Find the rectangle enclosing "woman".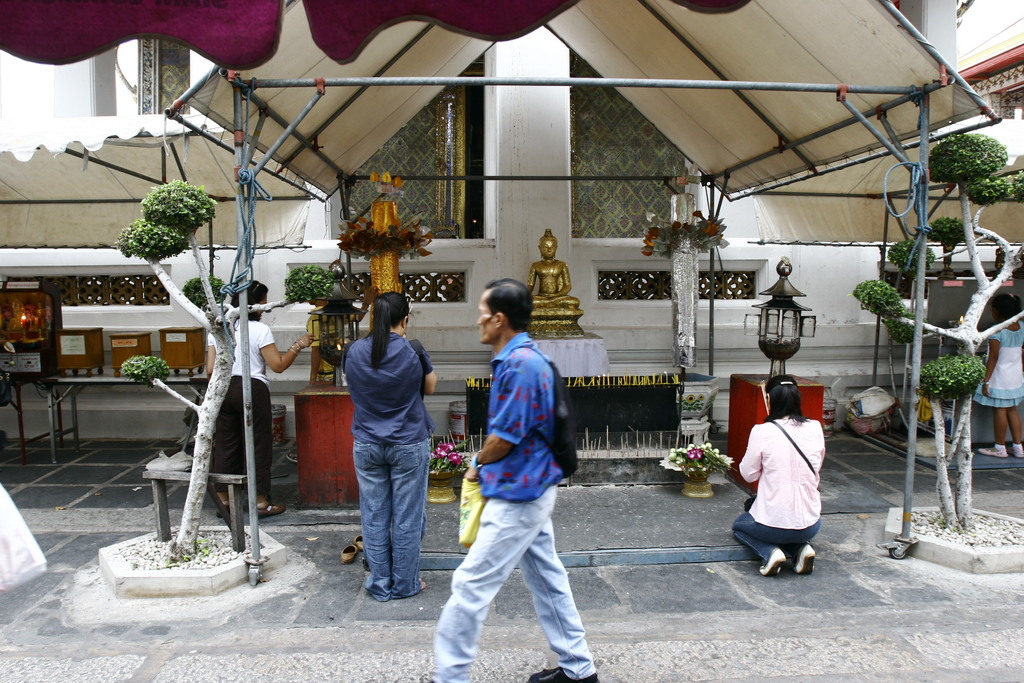
732, 374, 826, 573.
